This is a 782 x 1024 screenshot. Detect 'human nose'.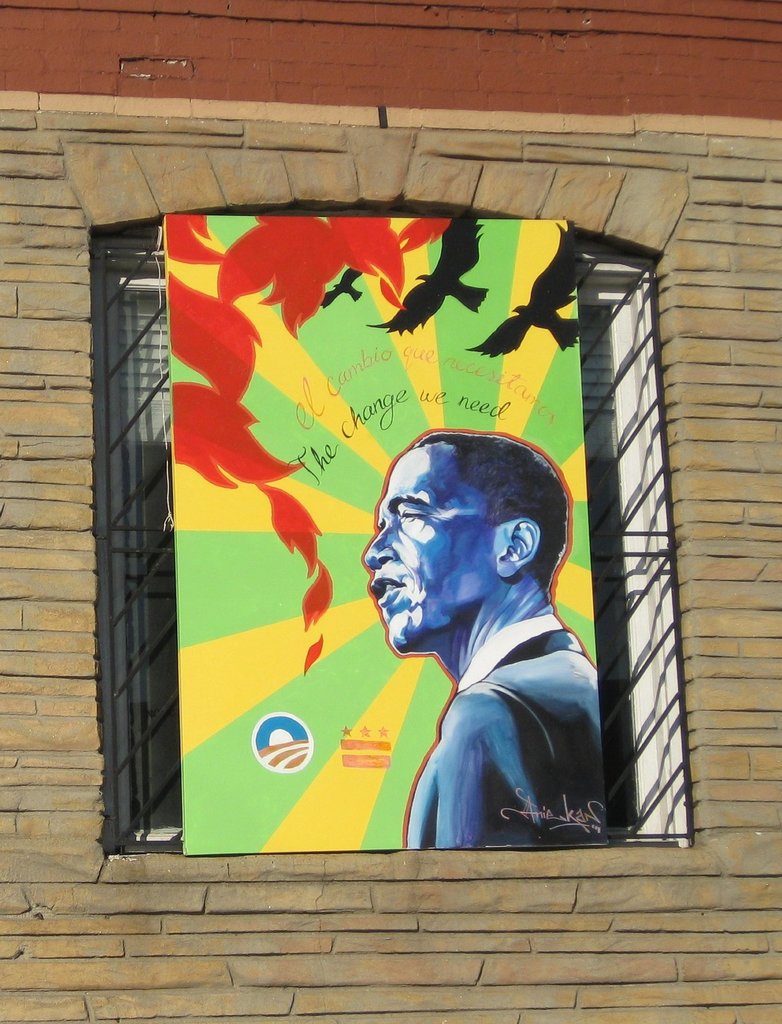
select_region(364, 525, 397, 573).
